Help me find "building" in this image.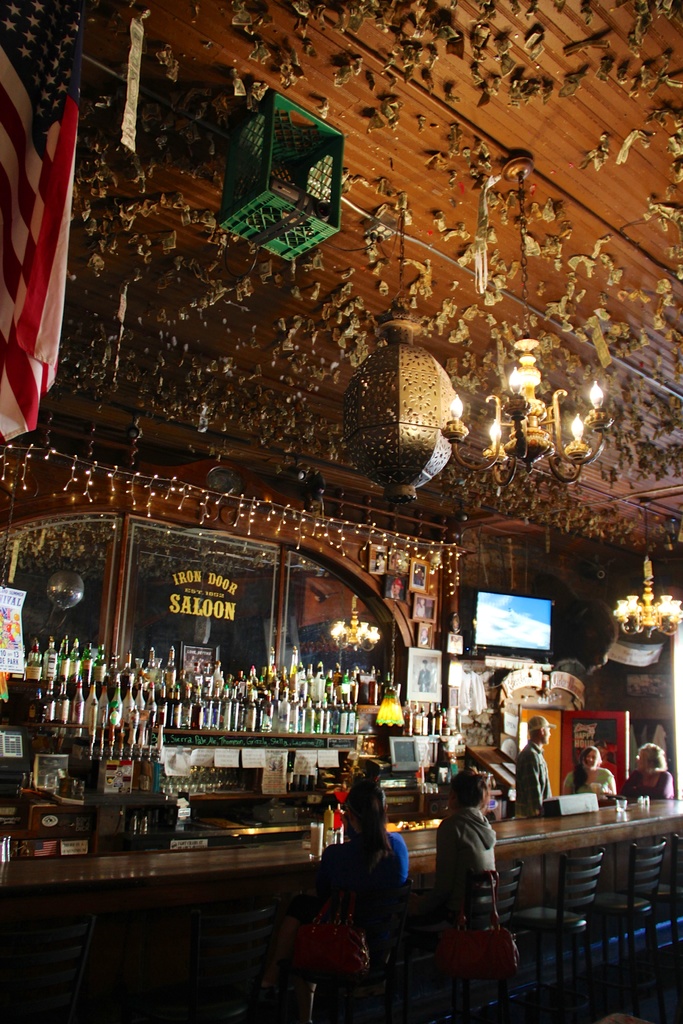
Found it: [0, 0, 682, 1023].
